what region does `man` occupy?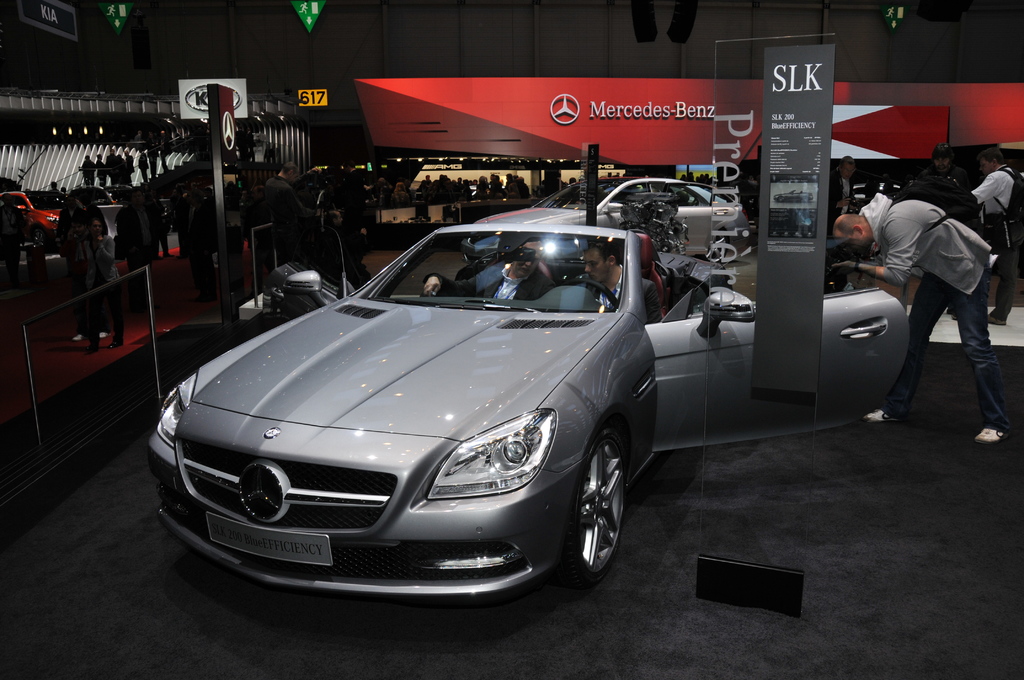
[left=264, top=159, right=314, bottom=275].
